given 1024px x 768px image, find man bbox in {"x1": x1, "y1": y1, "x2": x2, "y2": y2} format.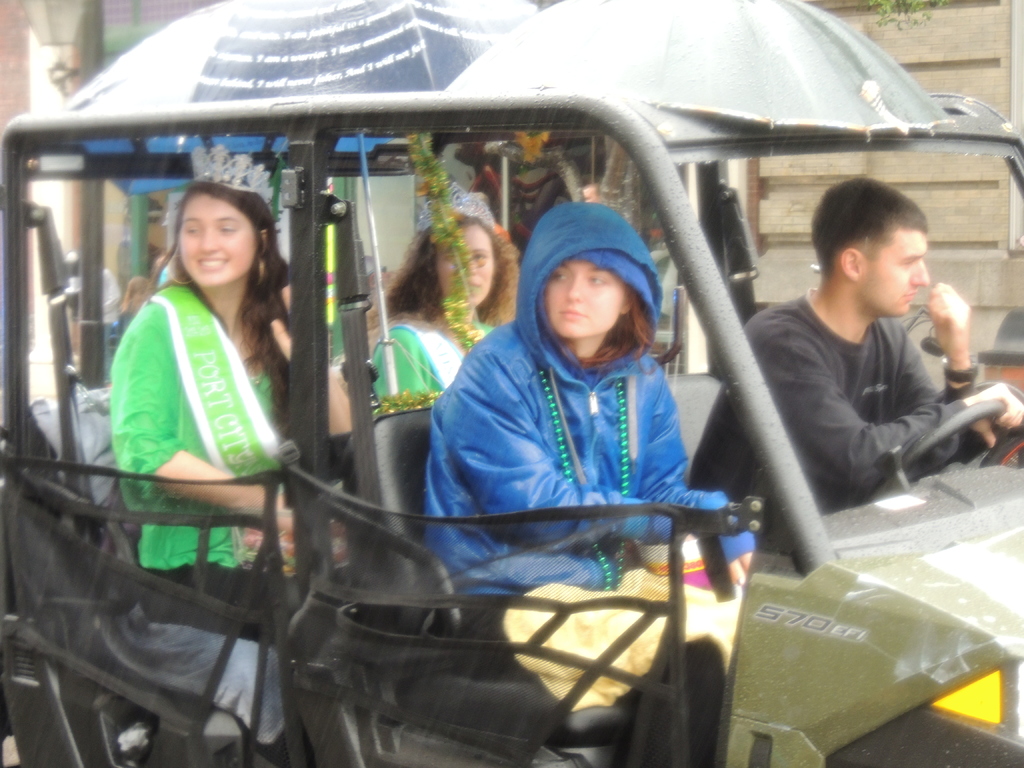
{"x1": 685, "y1": 177, "x2": 1023, "y2": 549}.
